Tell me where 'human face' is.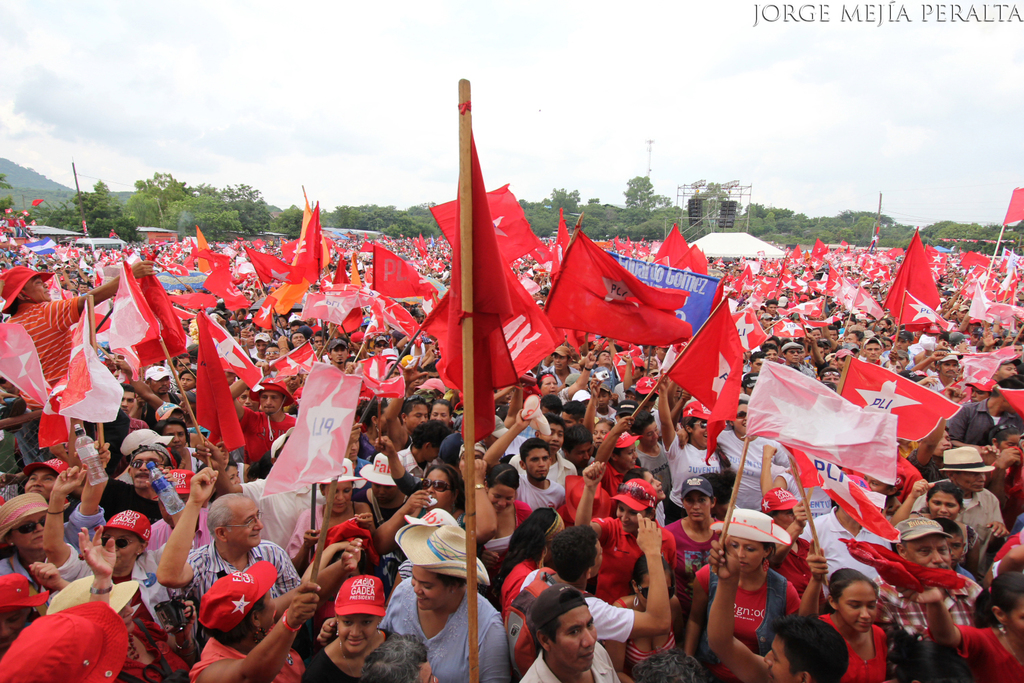
'human face' is at BBox(541, 380, 557, 395).
